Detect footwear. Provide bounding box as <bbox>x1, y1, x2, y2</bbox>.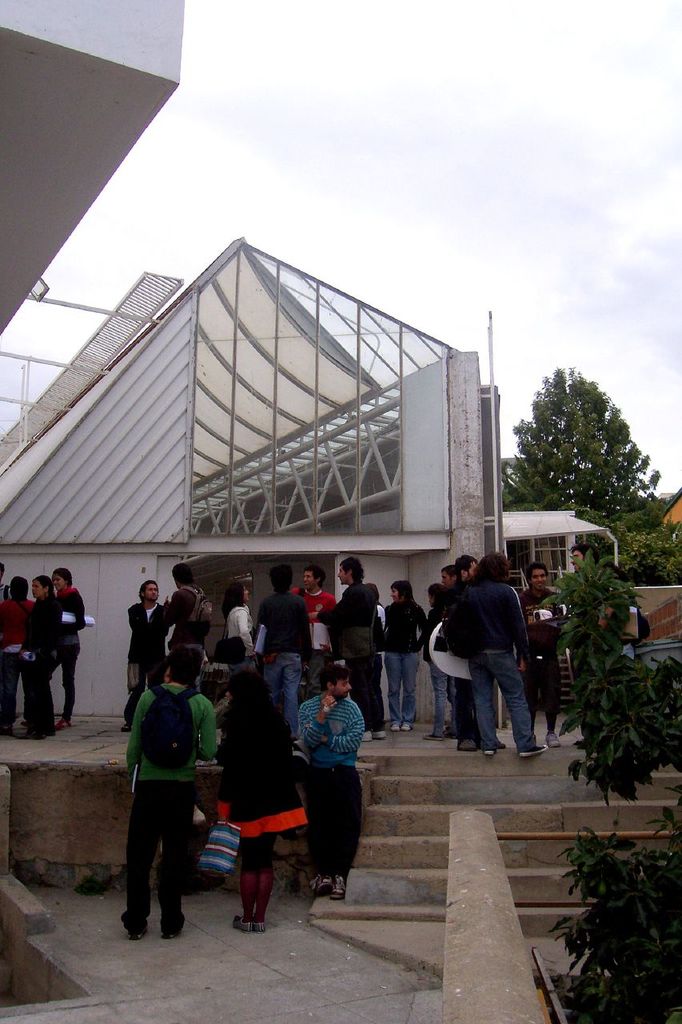
<bbox>253, 917, 265, 934</bbox>.
